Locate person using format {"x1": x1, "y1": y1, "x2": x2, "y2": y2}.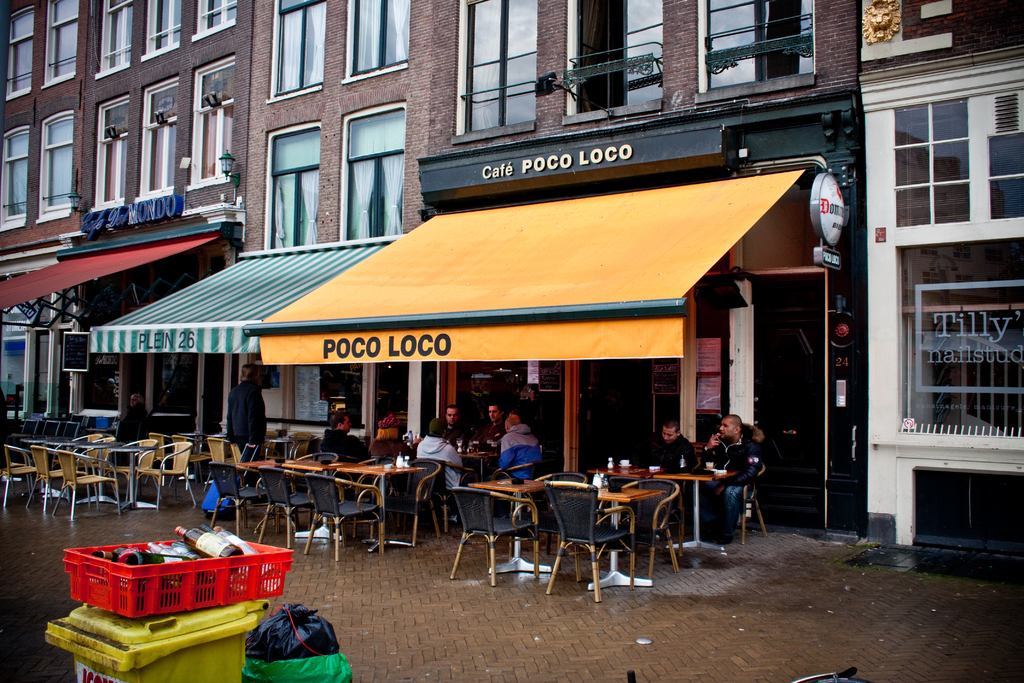
{"x1": 220, "y1": 363, "x2": 270, "y2": 458}.
